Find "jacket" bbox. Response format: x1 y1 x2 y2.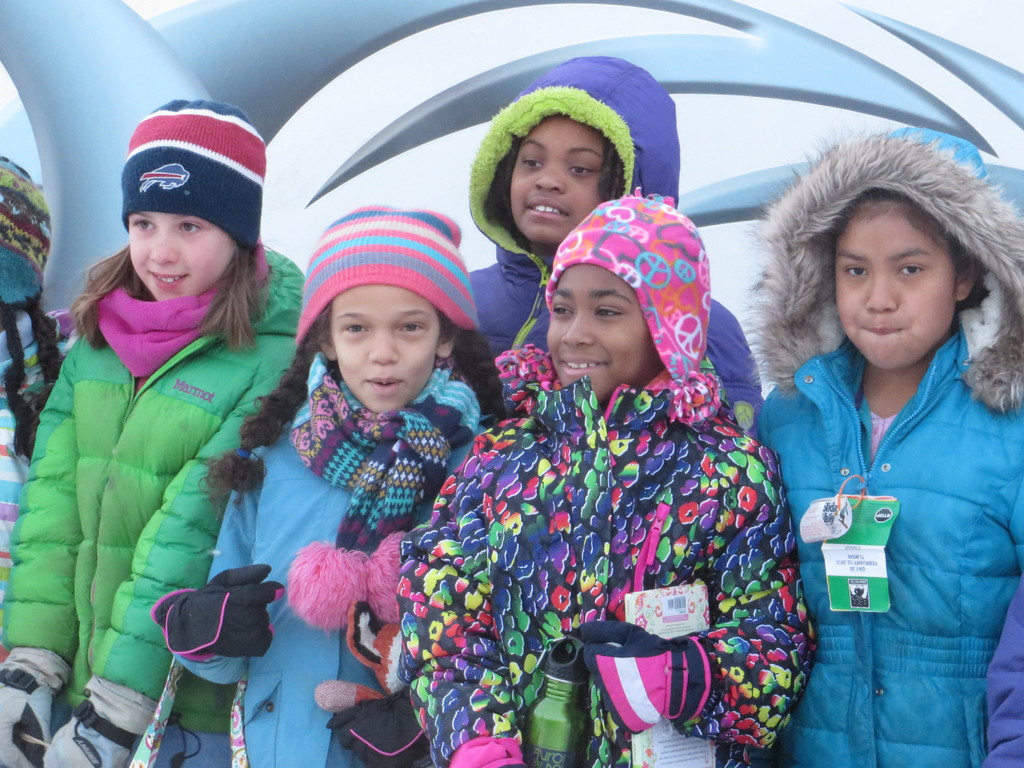
24 207 286 762.
